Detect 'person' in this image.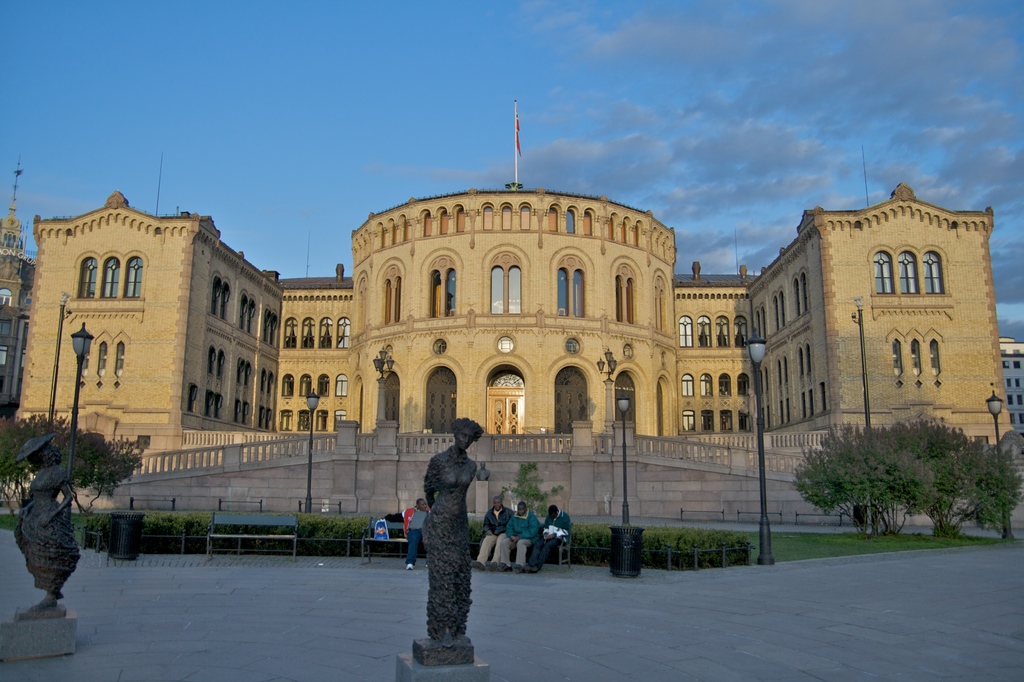
Detection: 466:496:511:571.
